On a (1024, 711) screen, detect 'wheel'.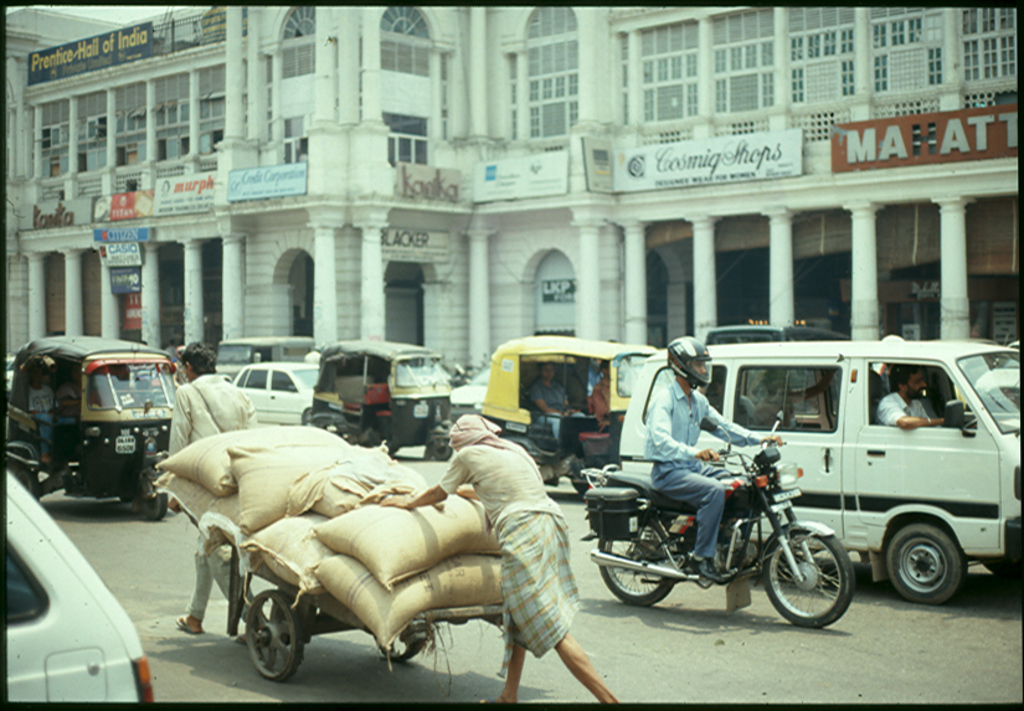
[left=428, top=434, right=456, bottom=468].
